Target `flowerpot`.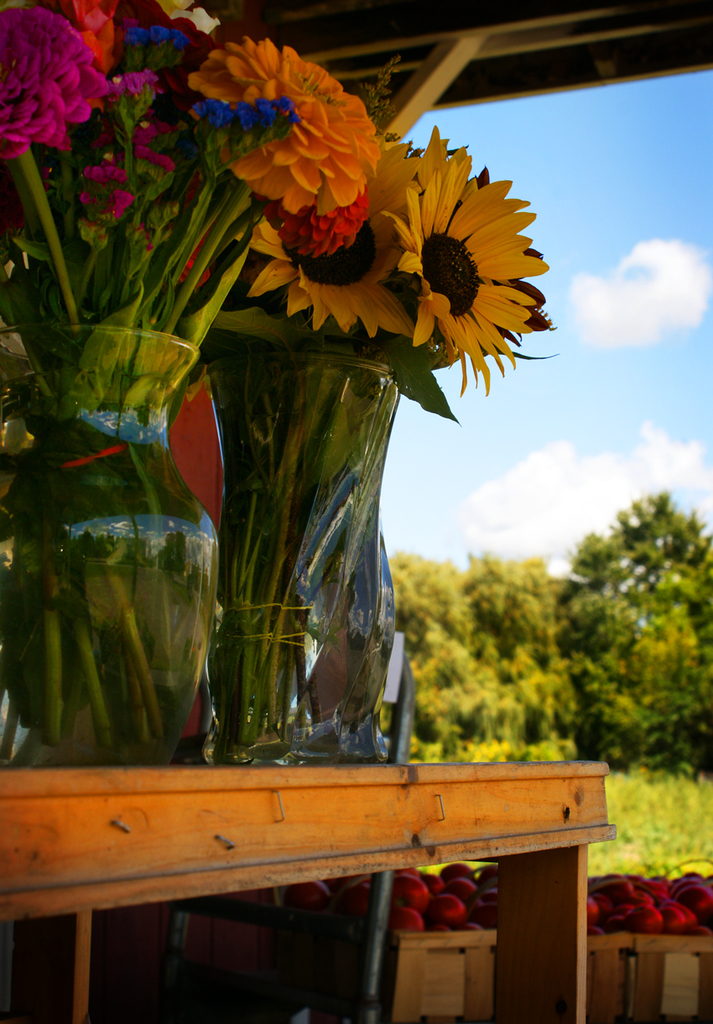
Target region: <bbox>181, 342, 402, 763</bbox>.
